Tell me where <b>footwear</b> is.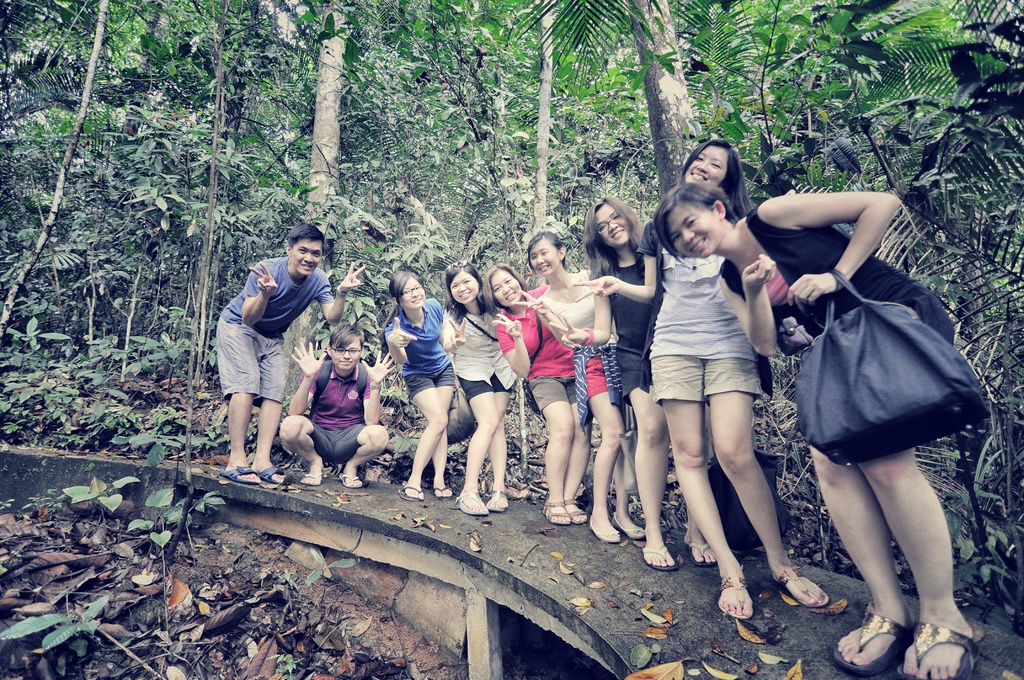
<b>footwear</b> is at bbox(563, 498, 586, 525).
